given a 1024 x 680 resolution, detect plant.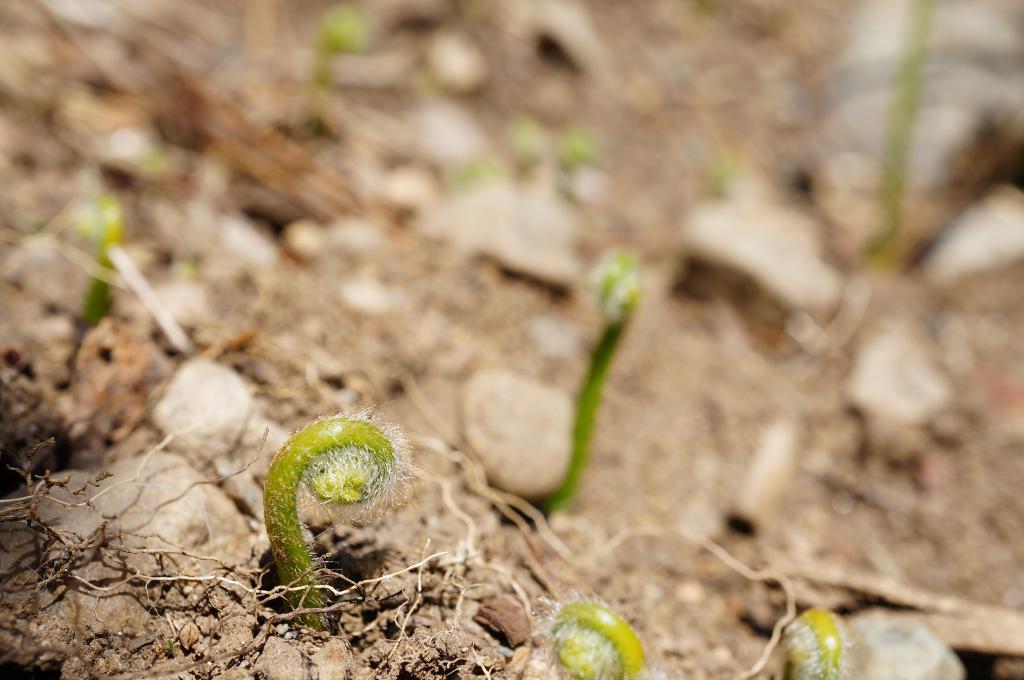
{"x1": 263, "y1": 406, "x2": 423, "y2": 638}.
